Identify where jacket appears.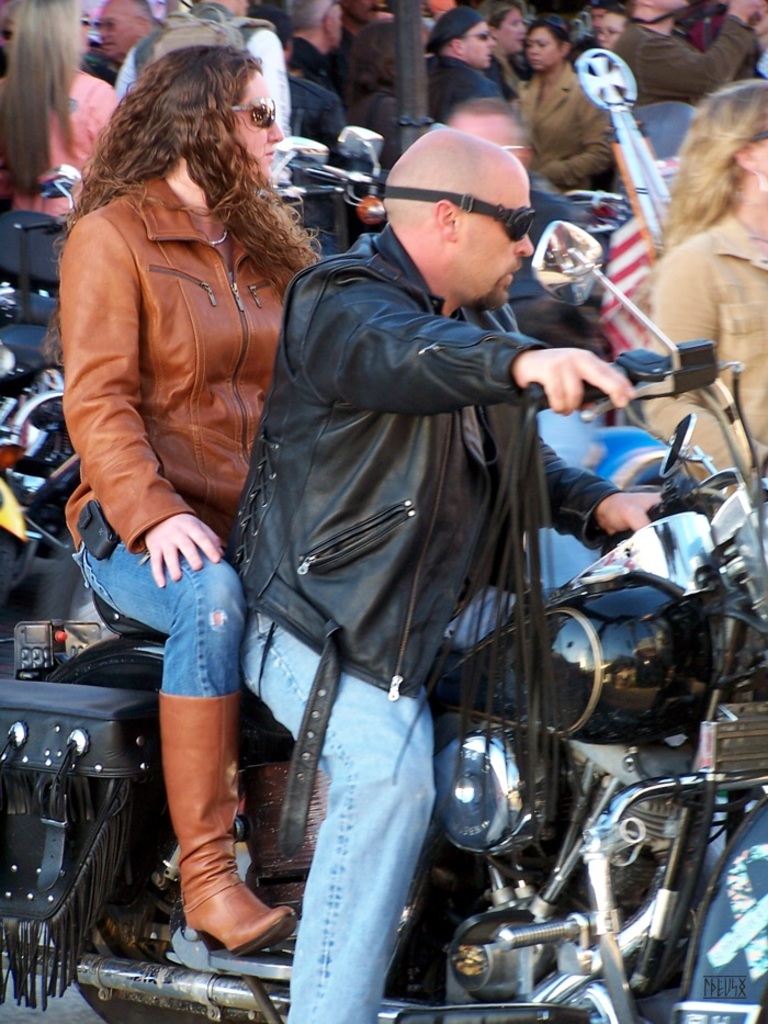
Appears at {"left": 0, "top": 69, "right": 110, "bottom": 230}.
